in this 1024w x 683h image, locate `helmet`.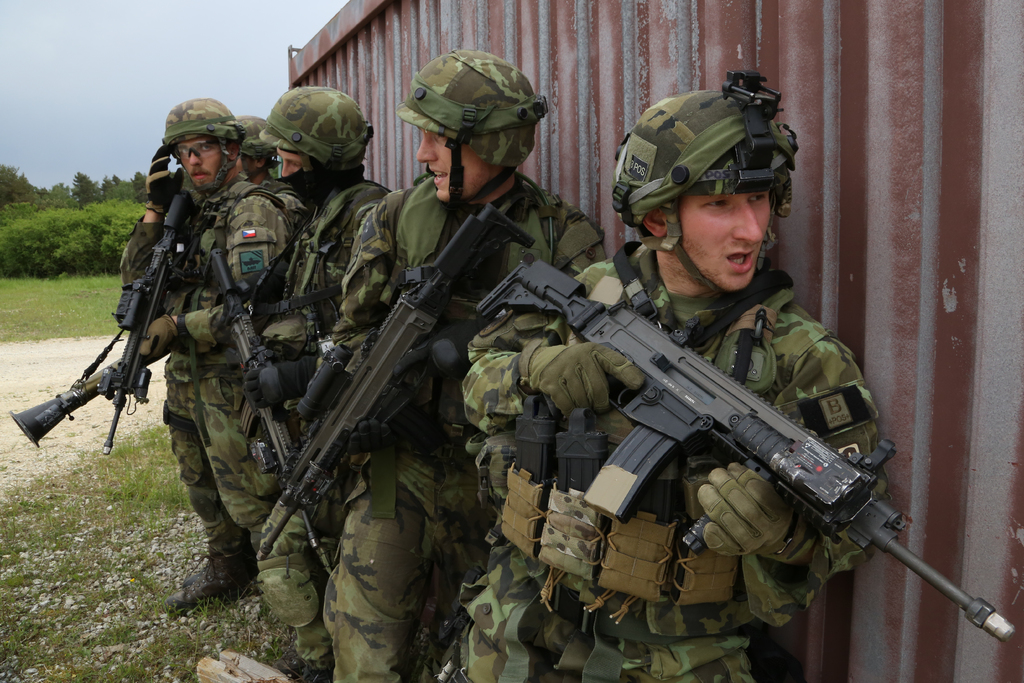
Bounding box: 617, 77, 808, 300.
